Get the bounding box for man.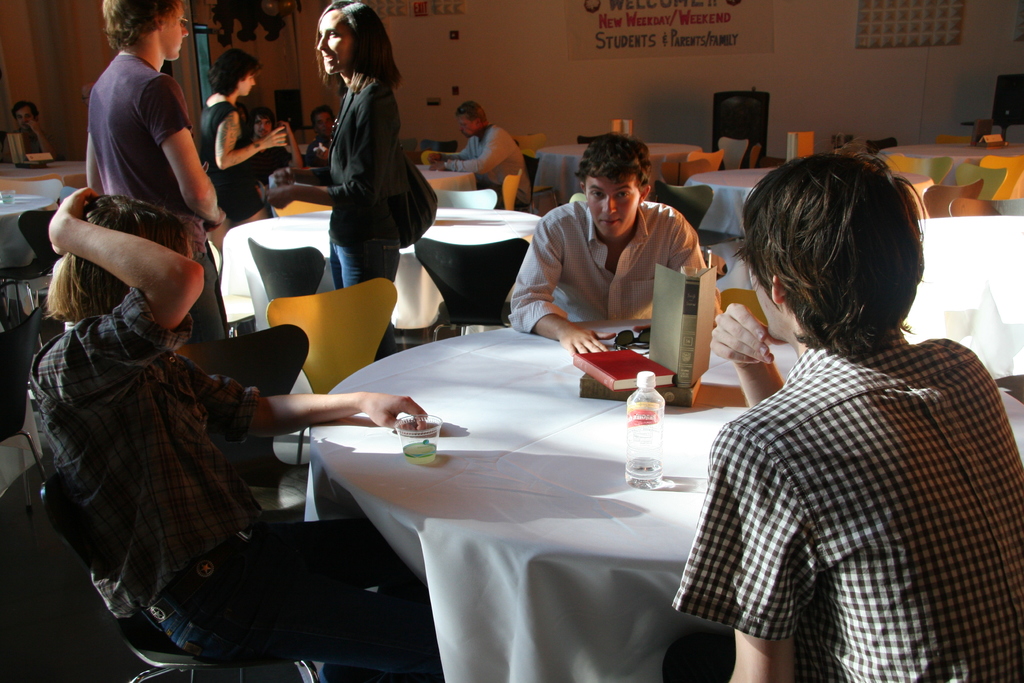
(left=310, top=99, right=346, bottom=156).
